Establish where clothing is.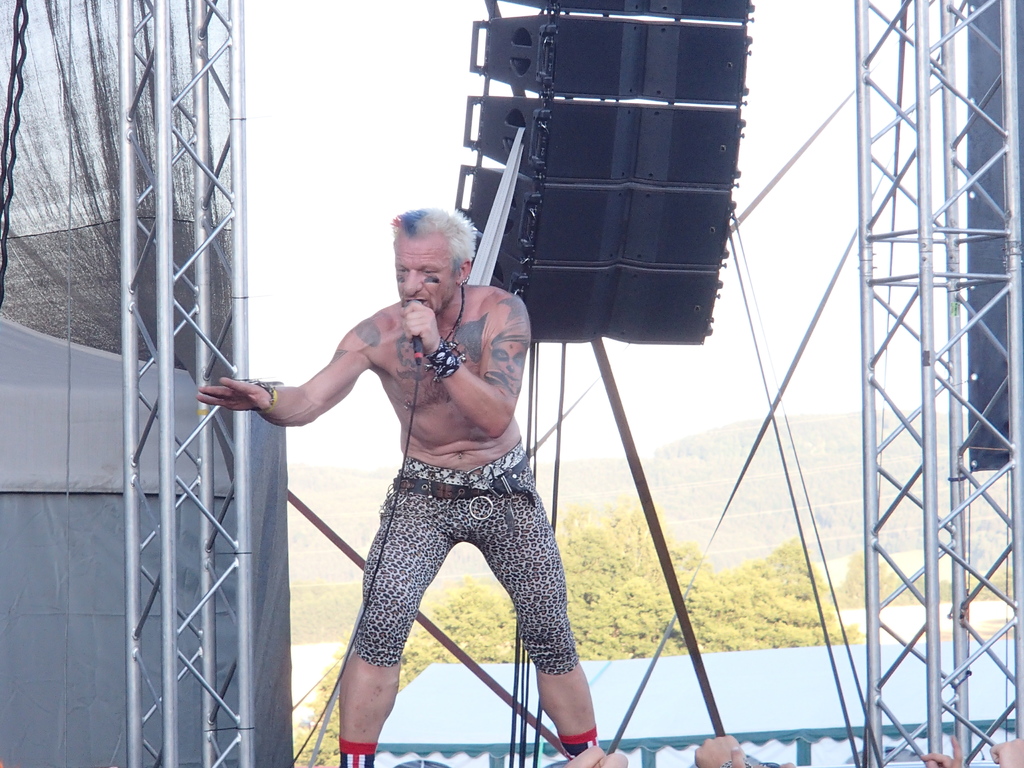
Established at {"x1": 359, "y1": 445, "x2": 580, "y2": 666}.
